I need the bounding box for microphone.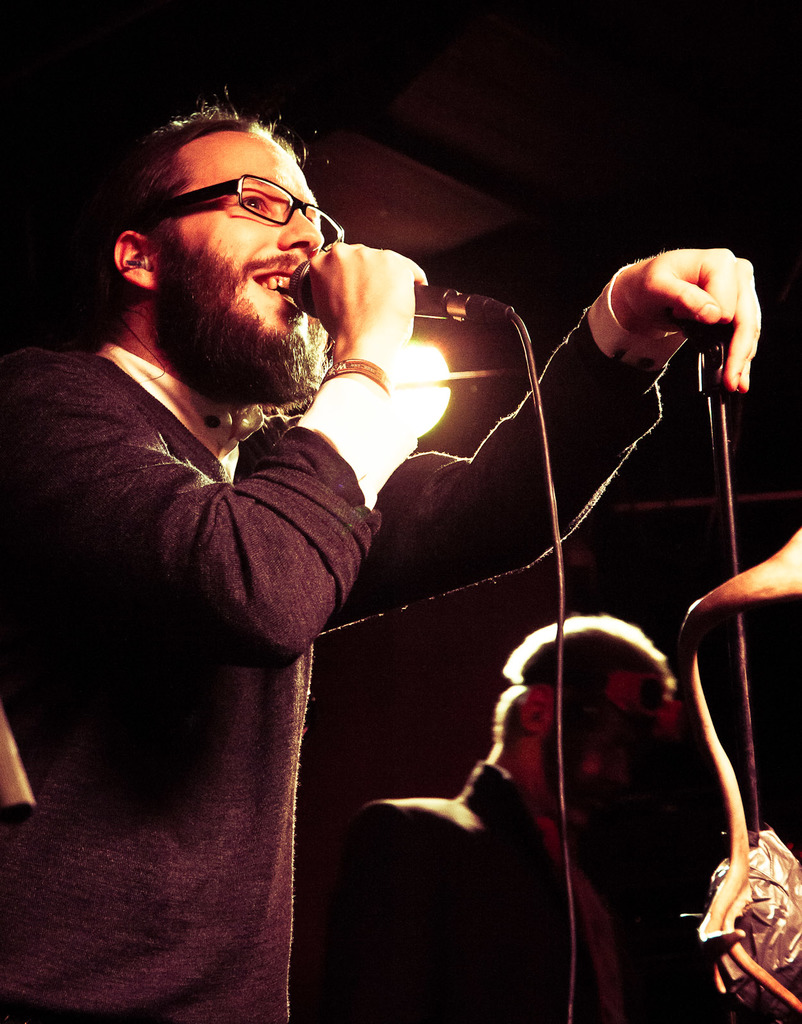
Here it is: detection(289, 258, 514, 324).
